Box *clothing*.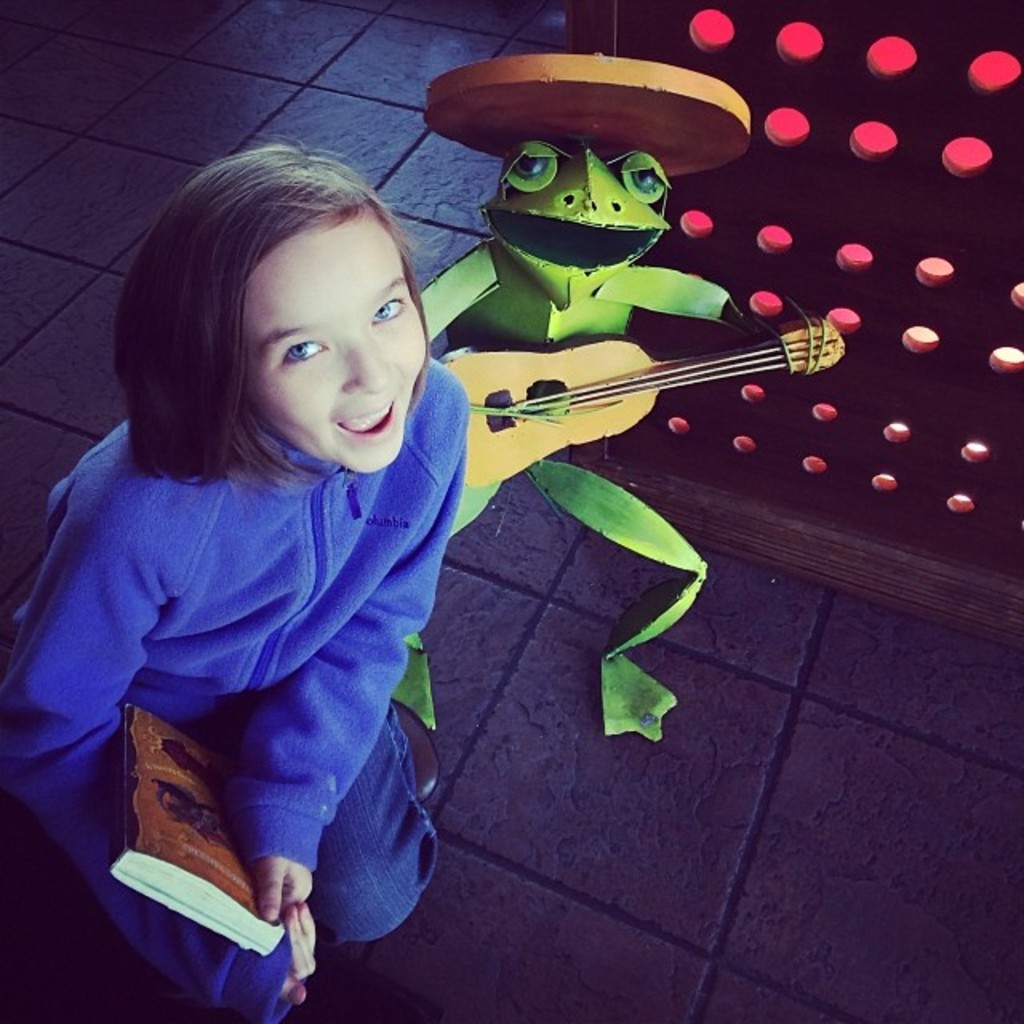
{"left": 27, "top": 315, "right": 507, "bottom": 970}.
